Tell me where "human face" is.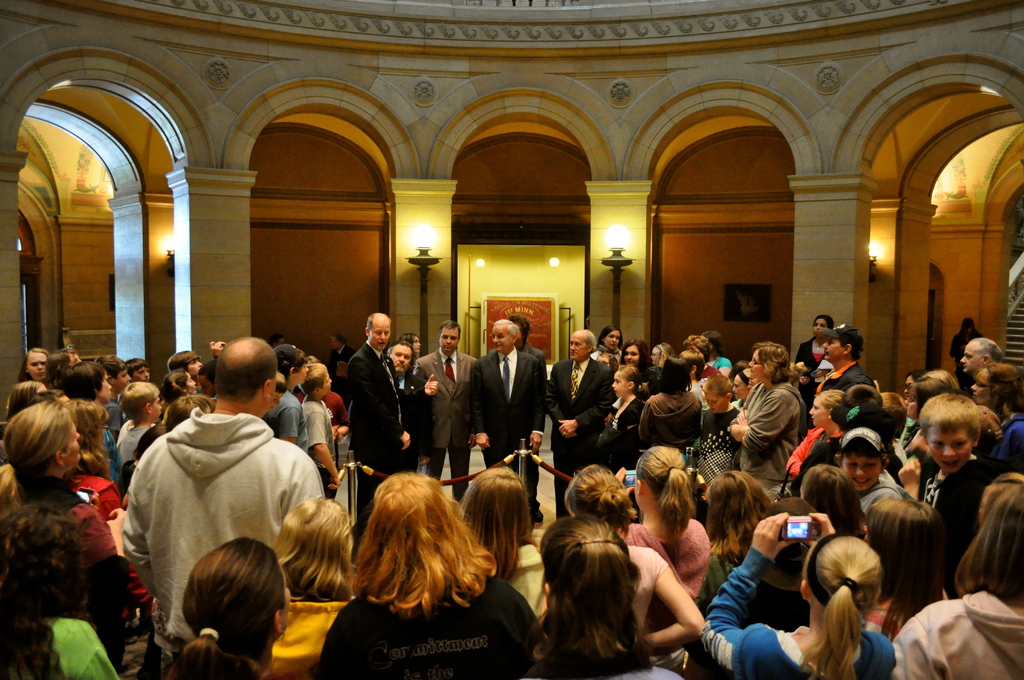
"human face" is at <bbox>151, 397, 162, 420</bbox>.
